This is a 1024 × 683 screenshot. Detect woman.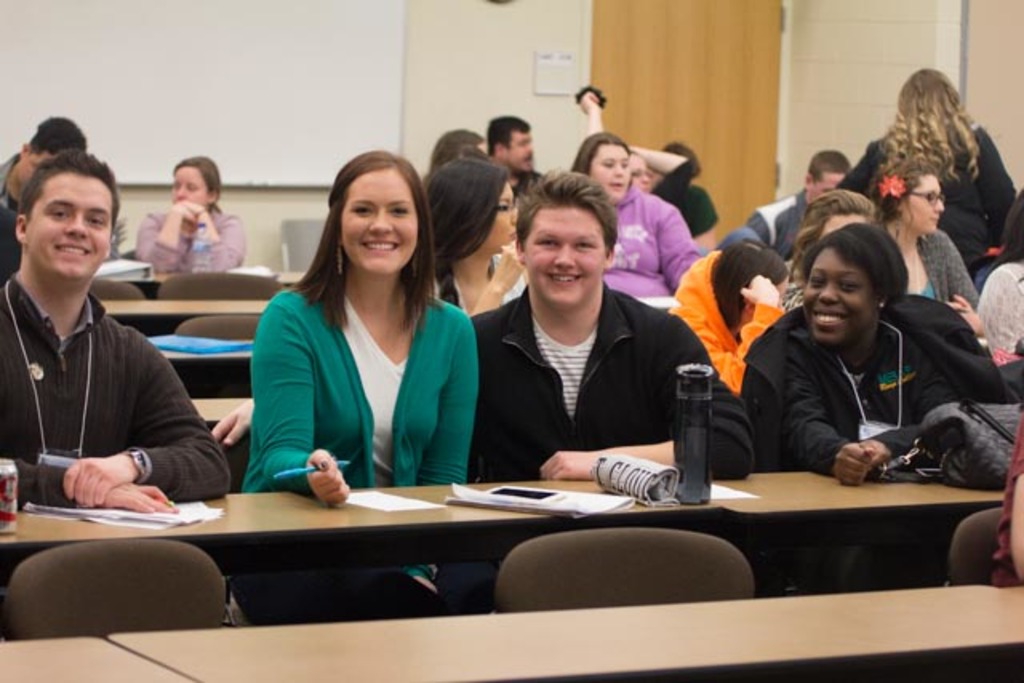
672/238/789/401.
